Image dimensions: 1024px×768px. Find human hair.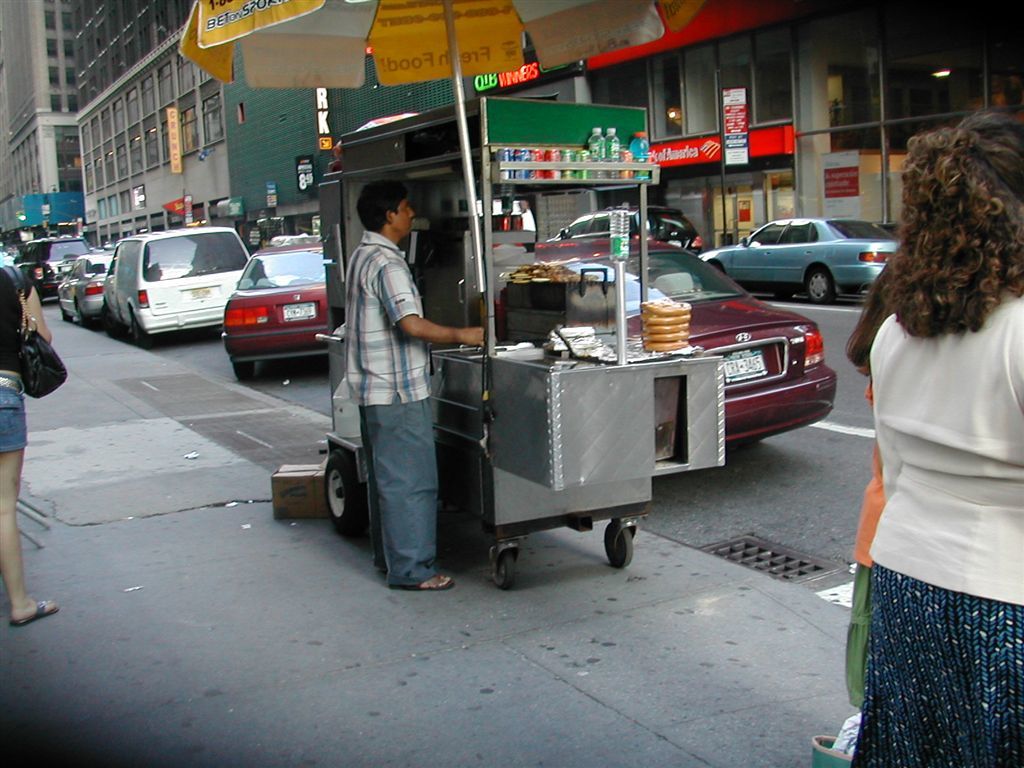
bbox=(892, 129, 1012, 368).
